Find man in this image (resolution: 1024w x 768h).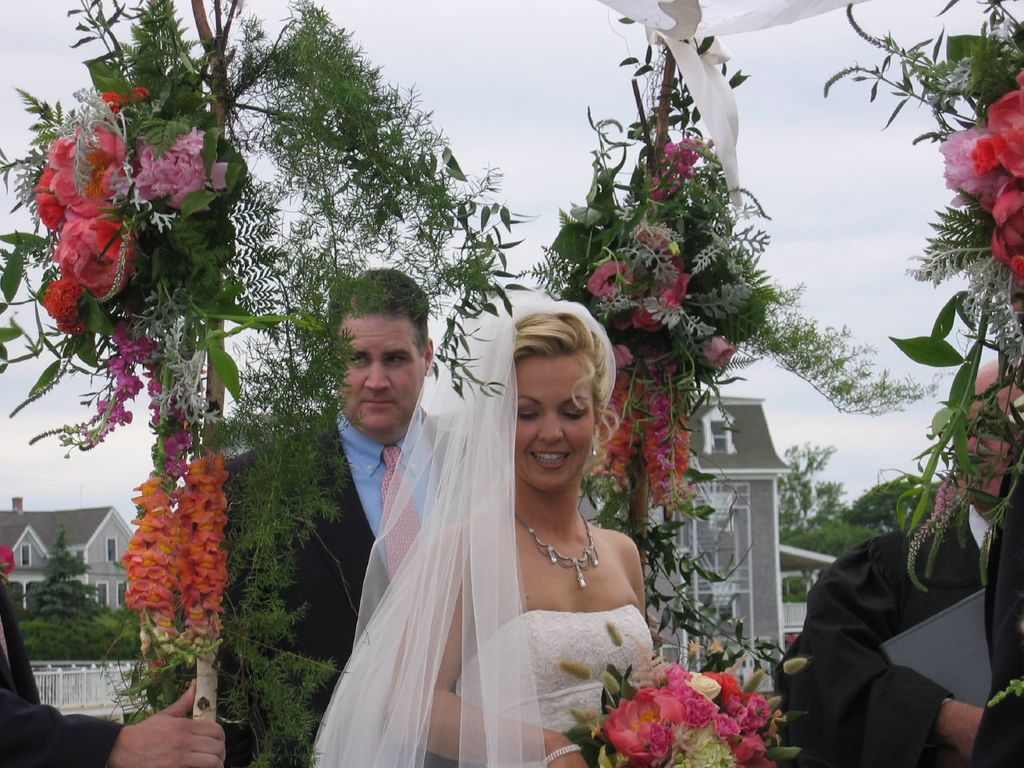
box(773, 360, 1023, 767).
